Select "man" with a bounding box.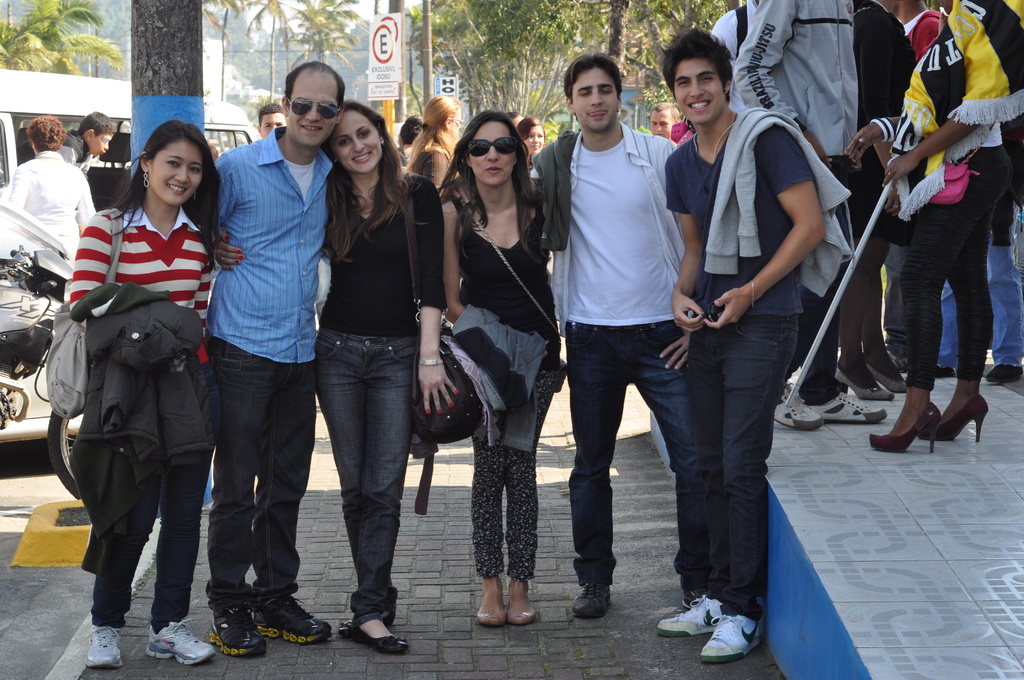
bbox=(260, 102, 284, 138).
